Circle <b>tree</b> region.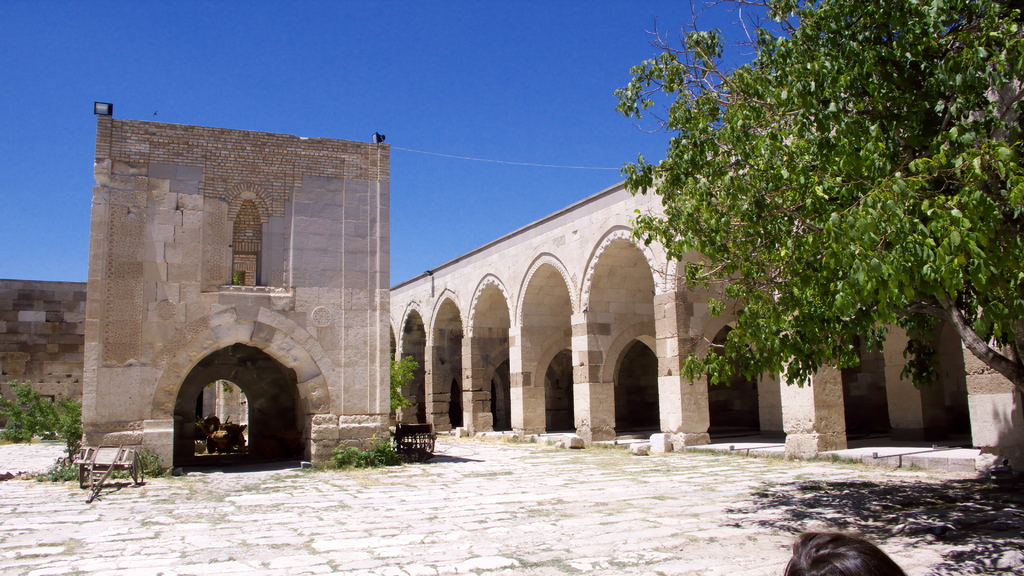
Region: (x1=0, y1=378, x2=58, y2=440).
